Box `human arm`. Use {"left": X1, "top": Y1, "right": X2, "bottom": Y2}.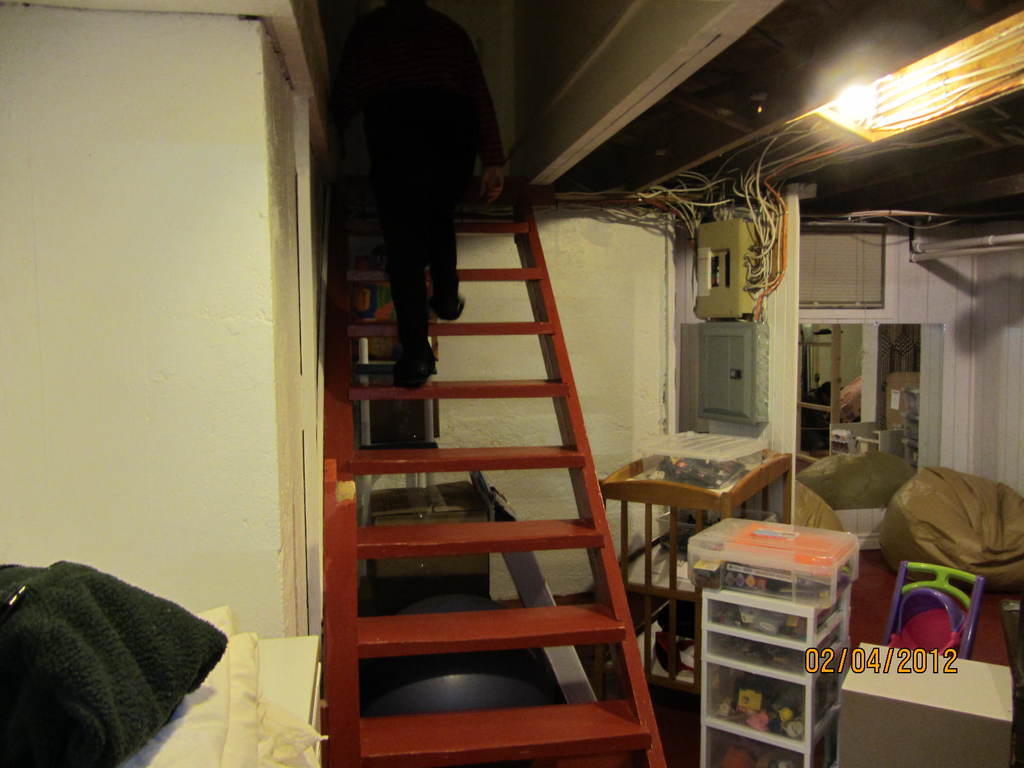
{"left": 465, "top": 27, "right": 520, "bottom": 218}.
